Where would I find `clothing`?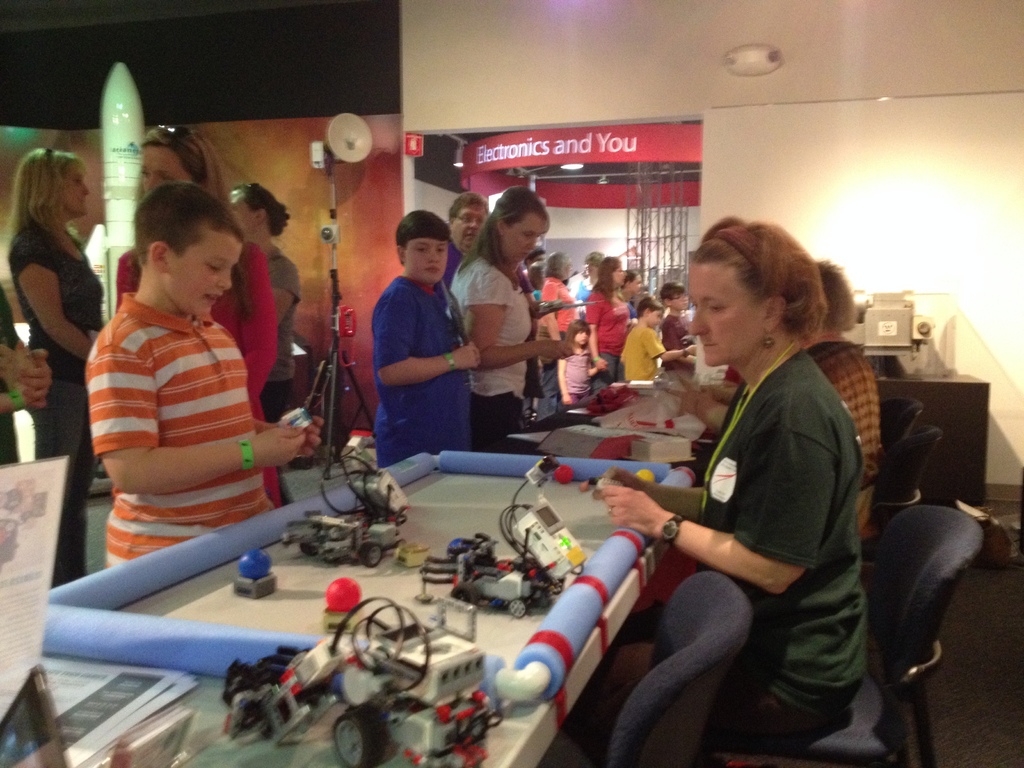
At [left=116, top=240, right=277, bottom=428].
